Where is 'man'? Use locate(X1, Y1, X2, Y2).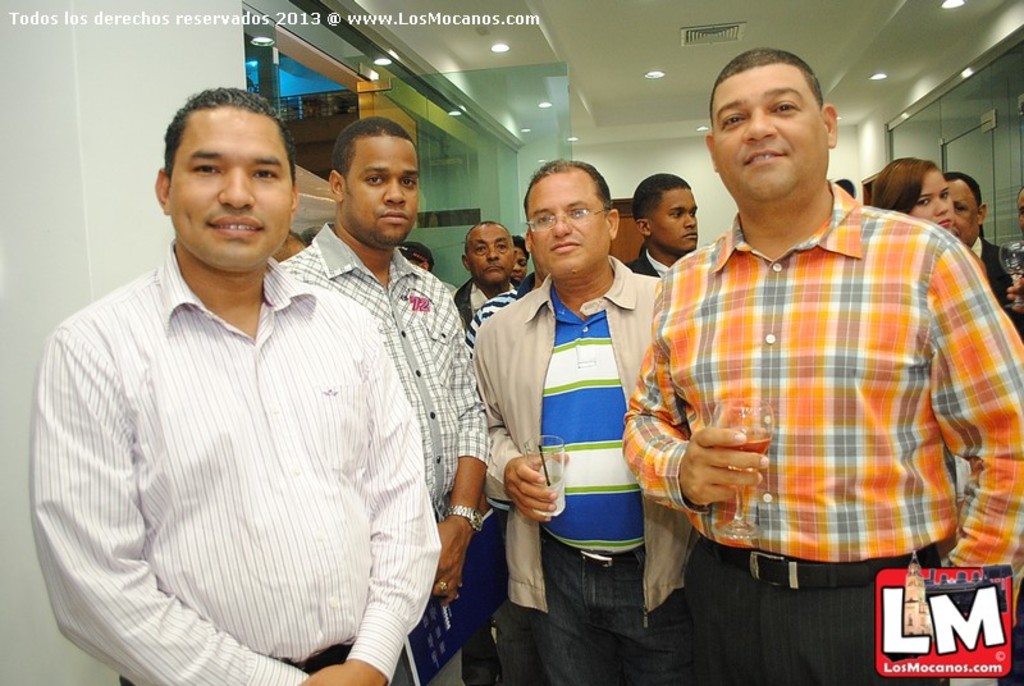
locate(474, 155, 663, 685).
